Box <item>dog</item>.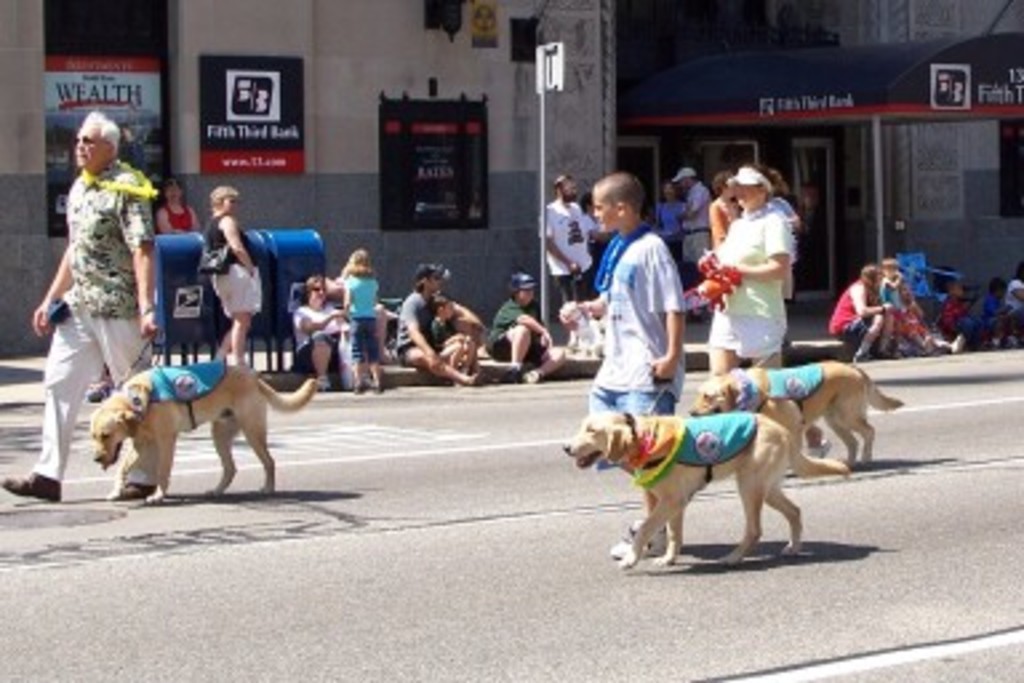
bbox(560, 408, 861, 566).
